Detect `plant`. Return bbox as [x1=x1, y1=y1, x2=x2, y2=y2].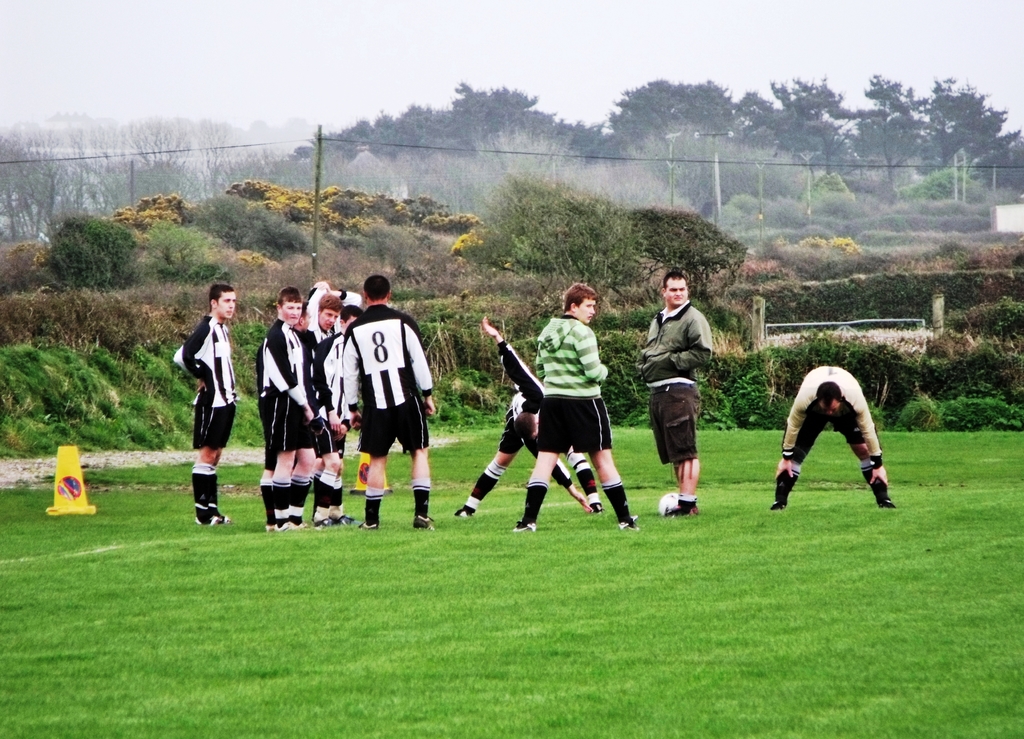
[x1=622, y1=297, x2=664, y2=327].
